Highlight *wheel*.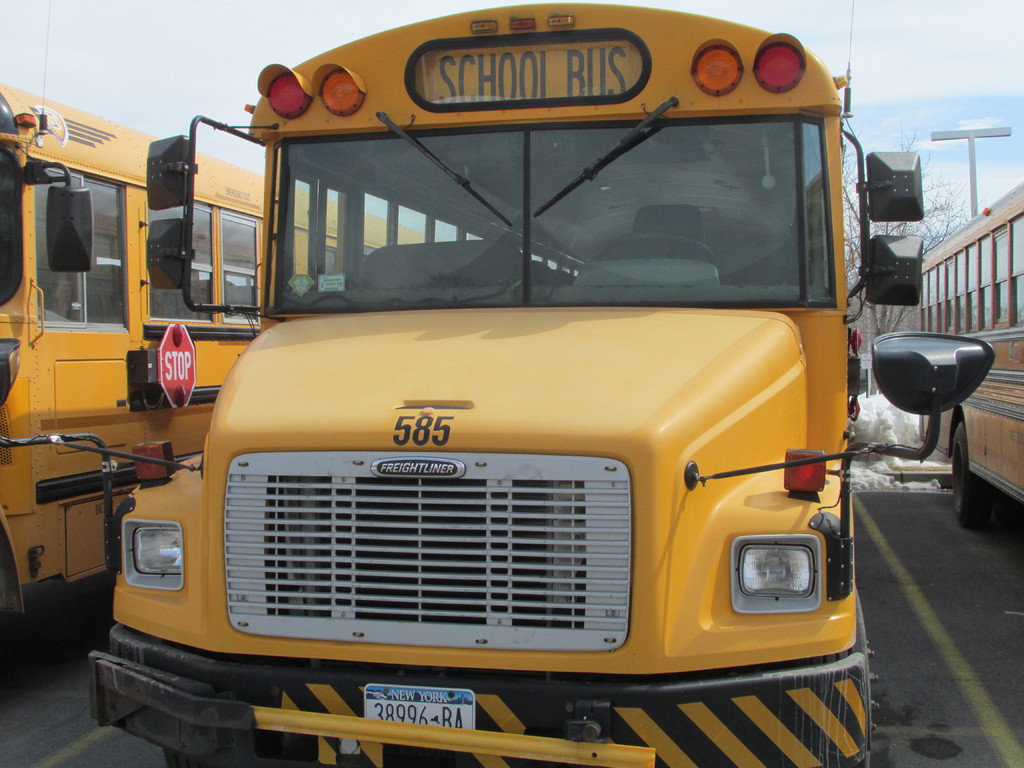
Highlighted region: (left=593, top=236, right=717, bottom=267).
